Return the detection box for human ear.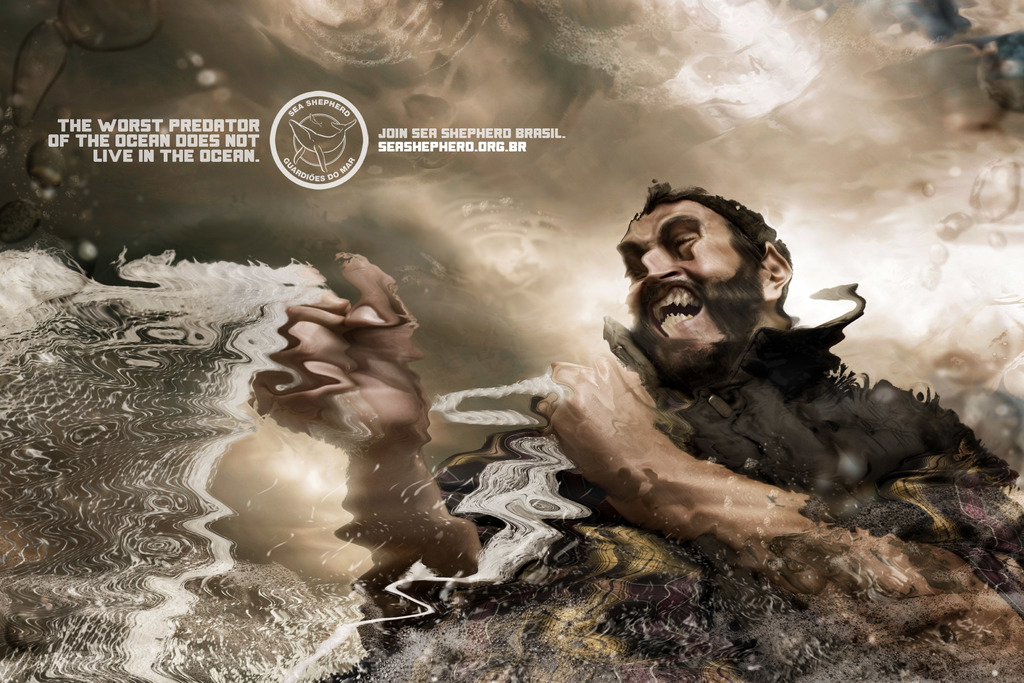
box=[760, 239, 794, 305].
